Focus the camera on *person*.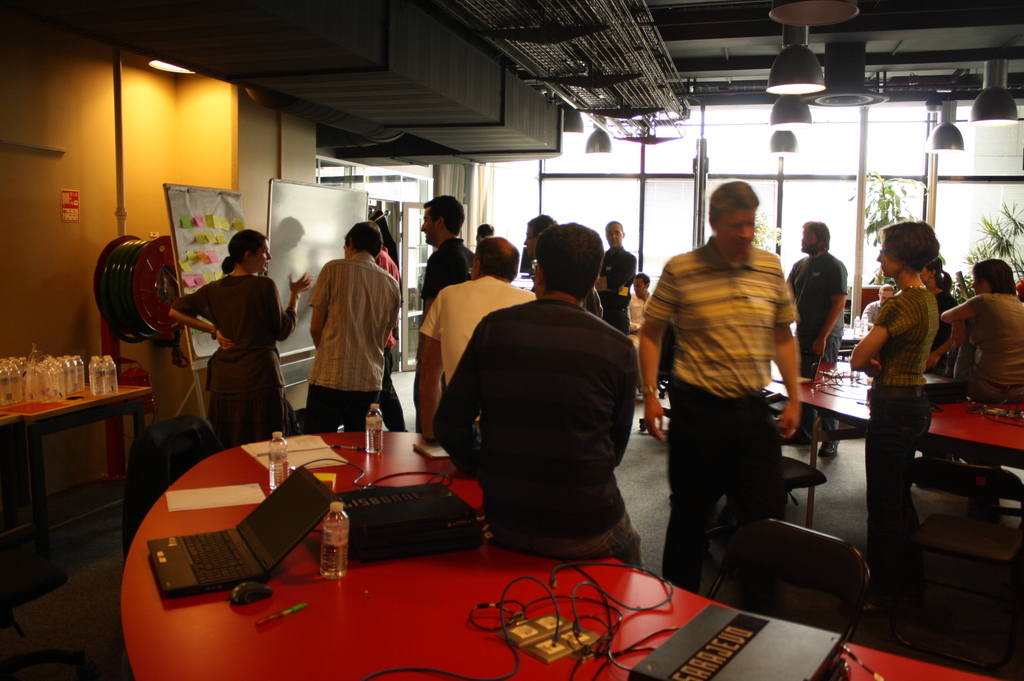
Focus region: bbox=(859, 282, 897, 330).
